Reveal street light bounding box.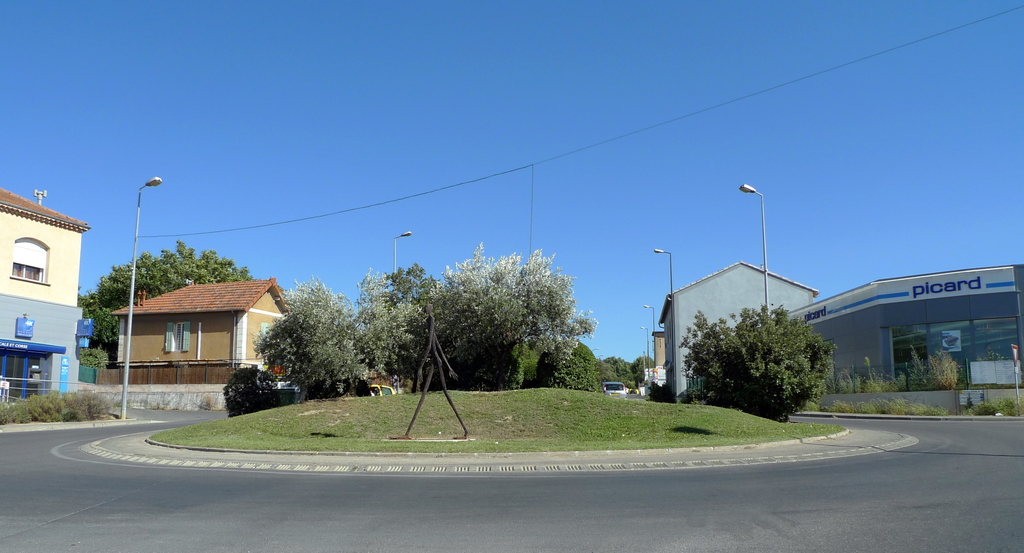
Revealed: <box>644,303,655,369</box>.
